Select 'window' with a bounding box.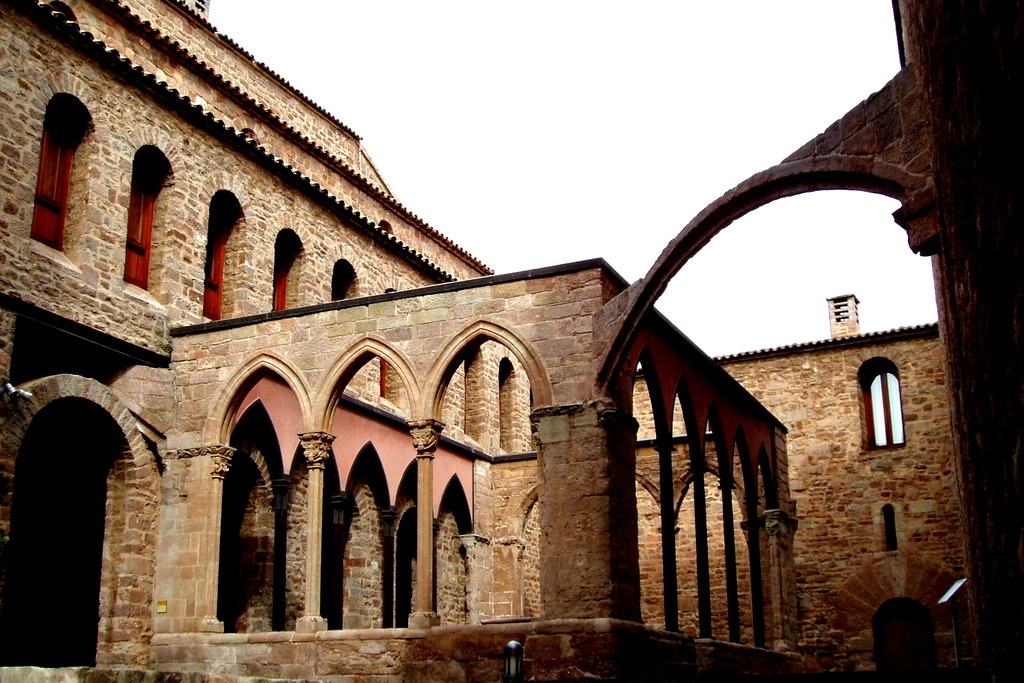
bbox=[30, 94, 85, 250].
